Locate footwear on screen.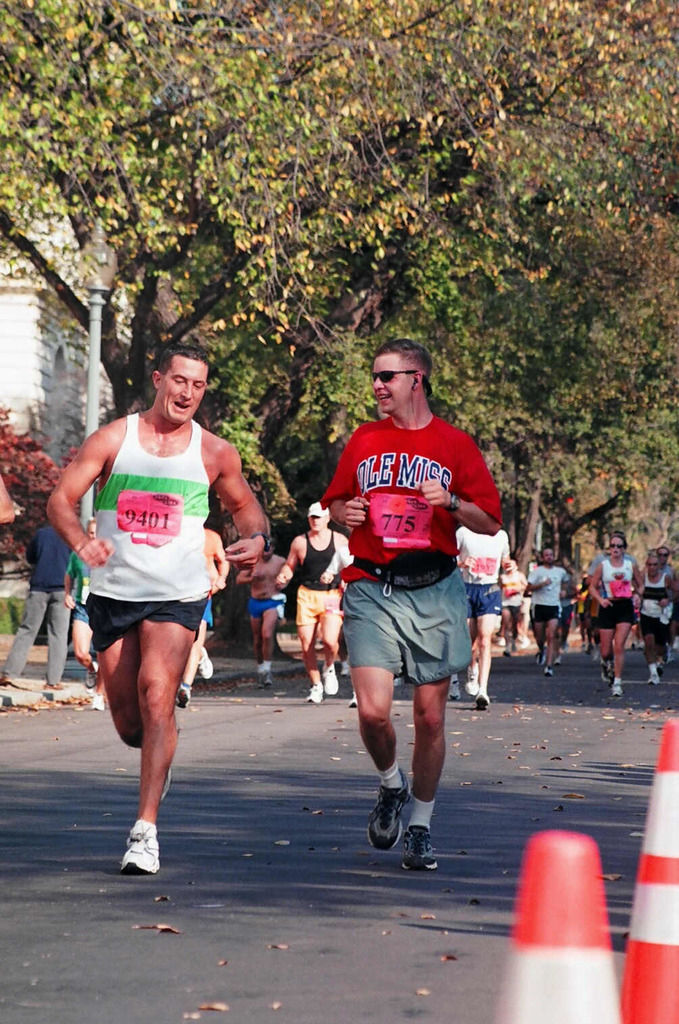
On screen at box=[174, 684, 192, 711].
